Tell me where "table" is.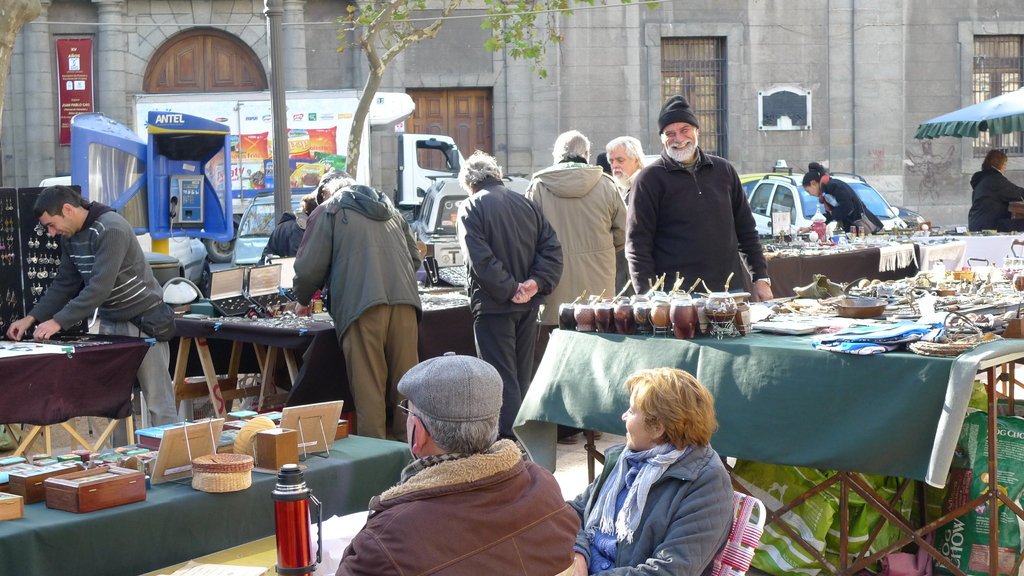
"table" is at [left=512, top=305, right=1023, bottom=575].
